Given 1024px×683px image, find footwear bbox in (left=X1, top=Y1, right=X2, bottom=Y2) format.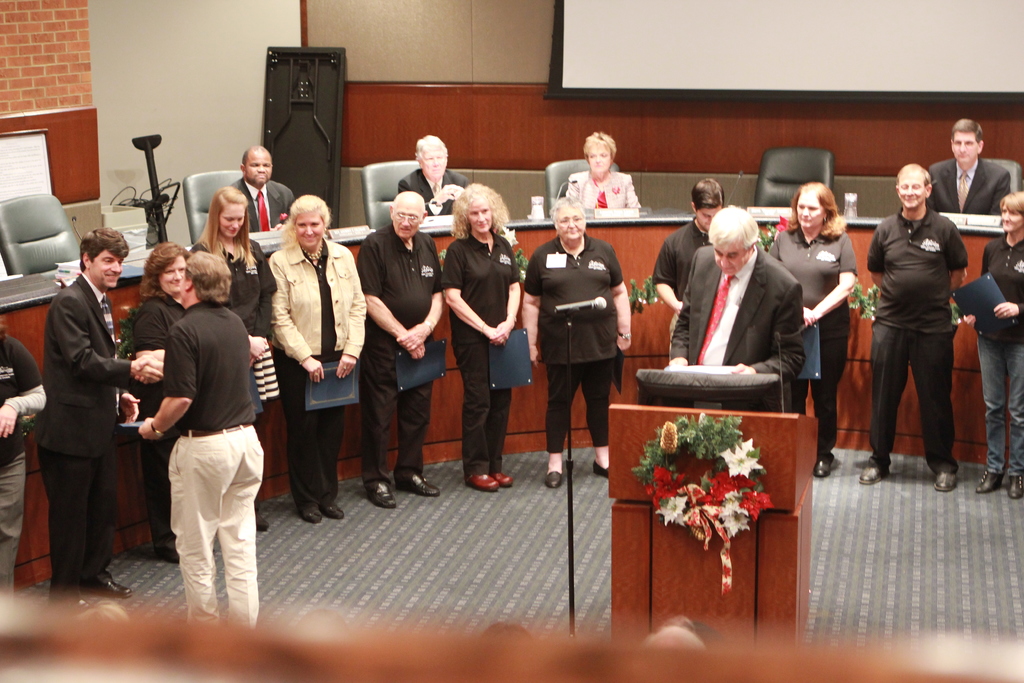
(left=324, top=504, right=346, bottom=516).
